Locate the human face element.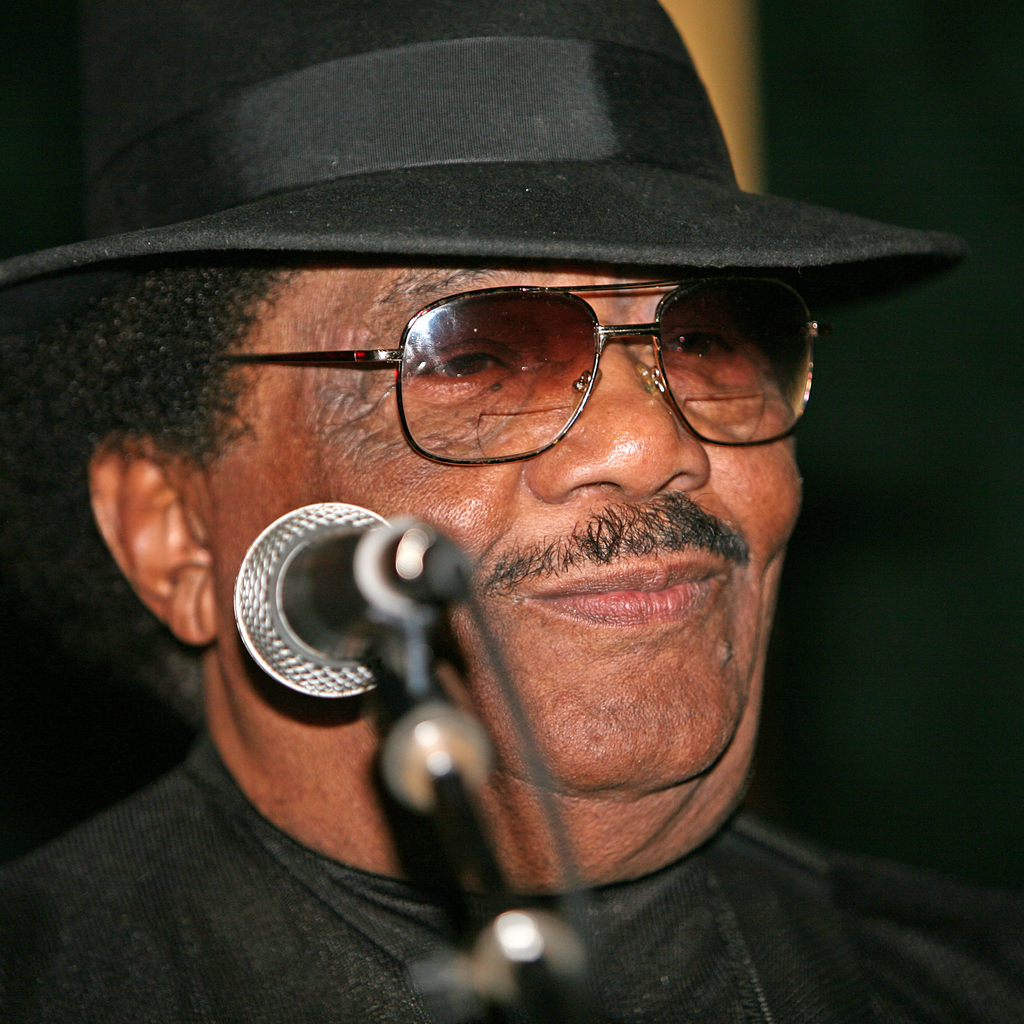
Element bbox: <bbox>216, 272, 799, 791</bbox>.
